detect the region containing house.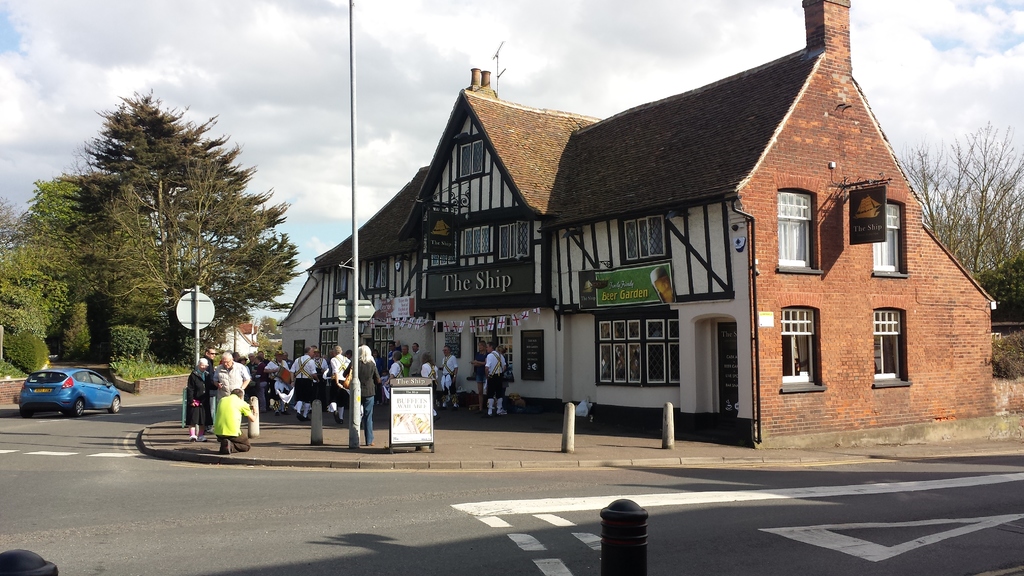
(303, 0, 993, 435).
